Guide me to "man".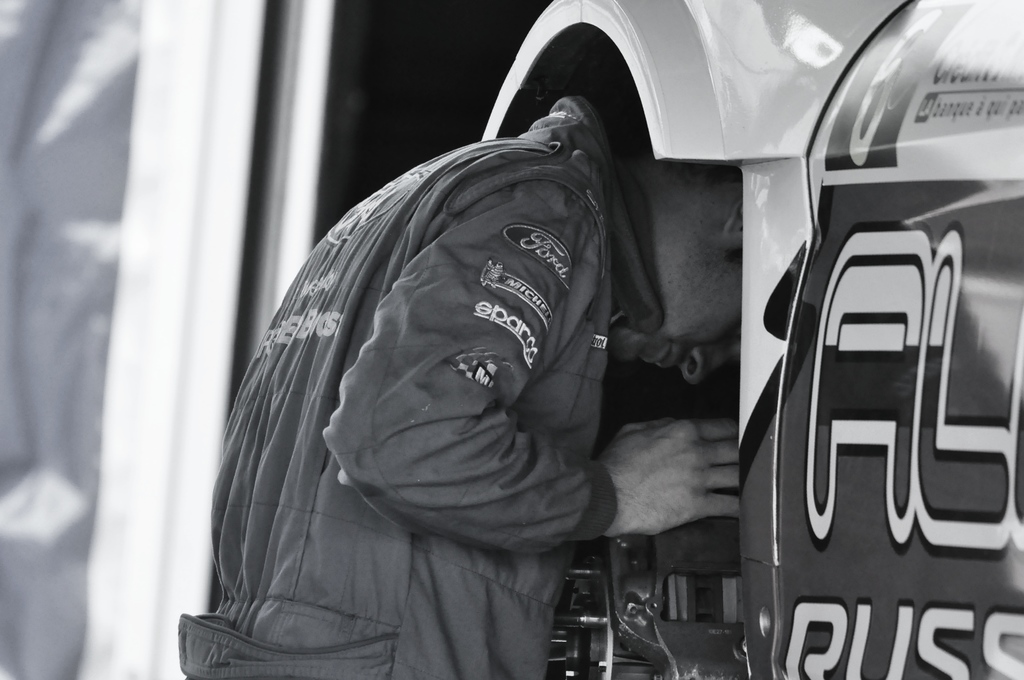
Guidance: [418,20,951,679].
